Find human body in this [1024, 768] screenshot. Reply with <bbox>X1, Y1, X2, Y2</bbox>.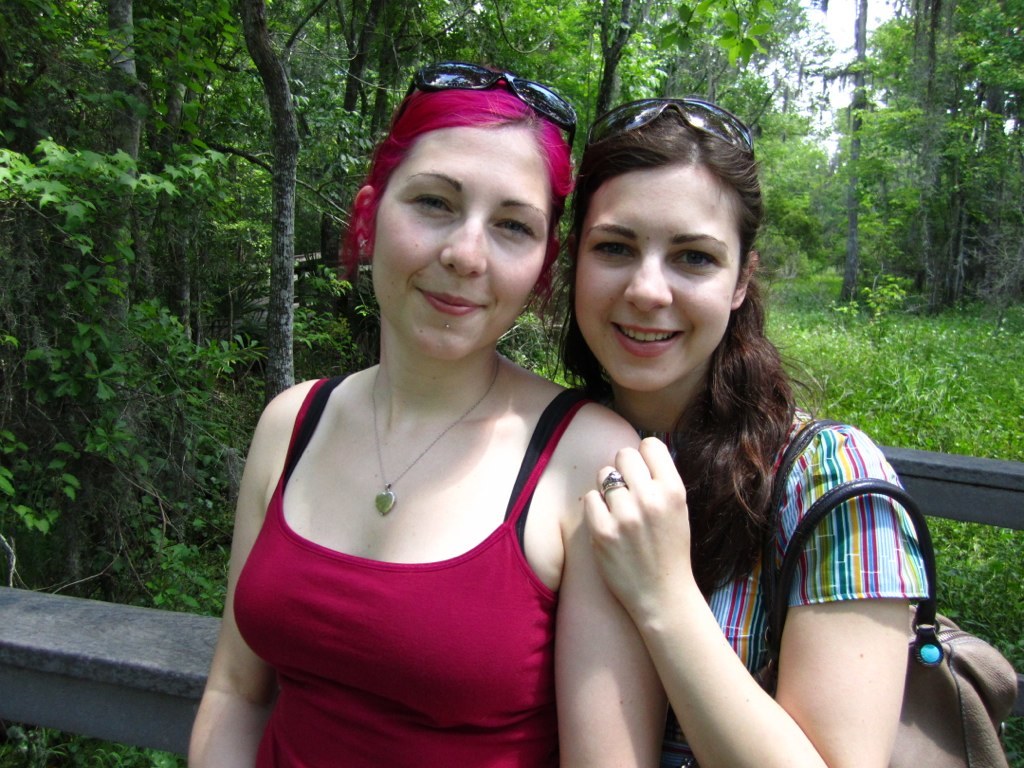
<bbox>220, 91, 675, 751</bbox>.
